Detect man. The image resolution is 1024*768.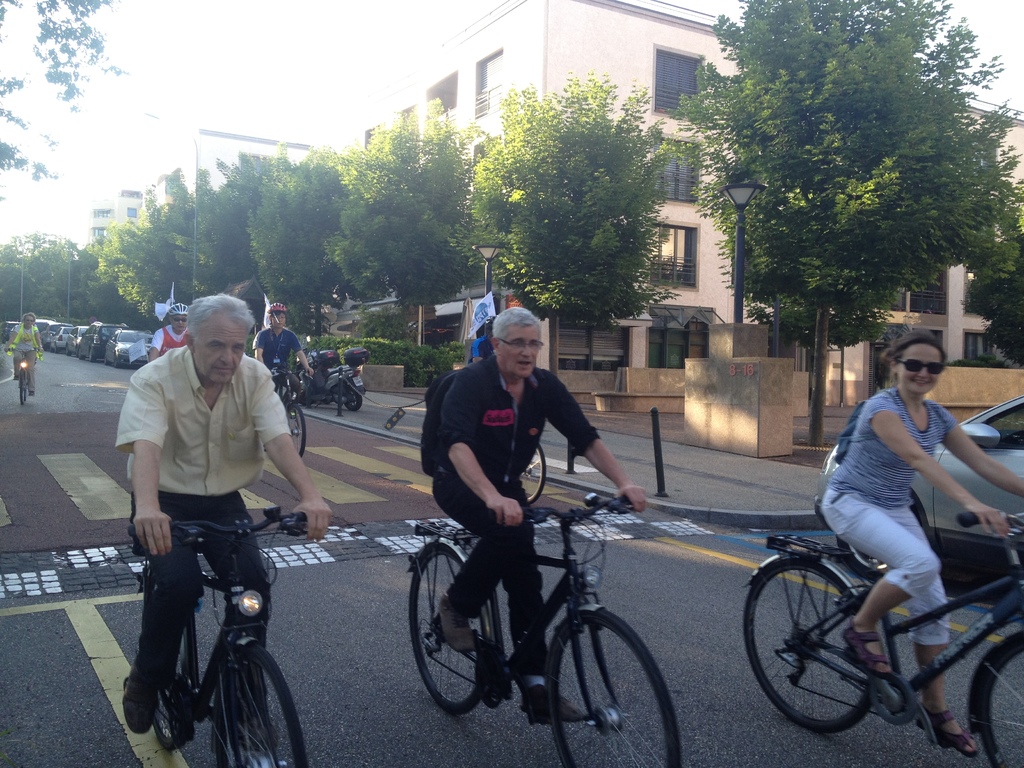
[left=468, top=336, right=490, bottom=364].
